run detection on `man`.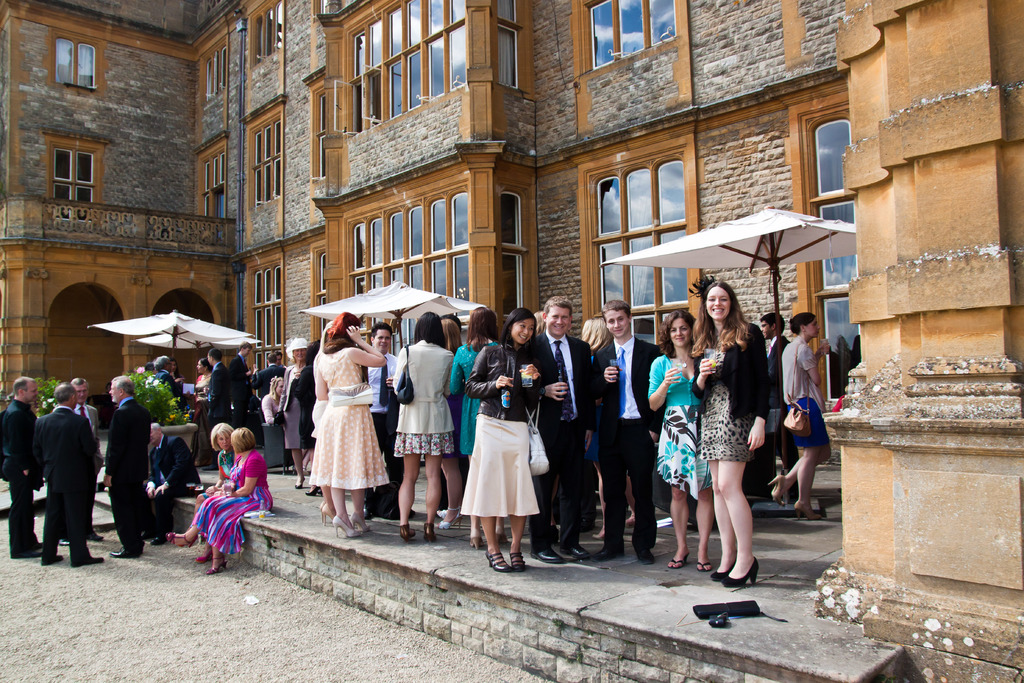
Result: bbox=(594, 298, 665, 567).
